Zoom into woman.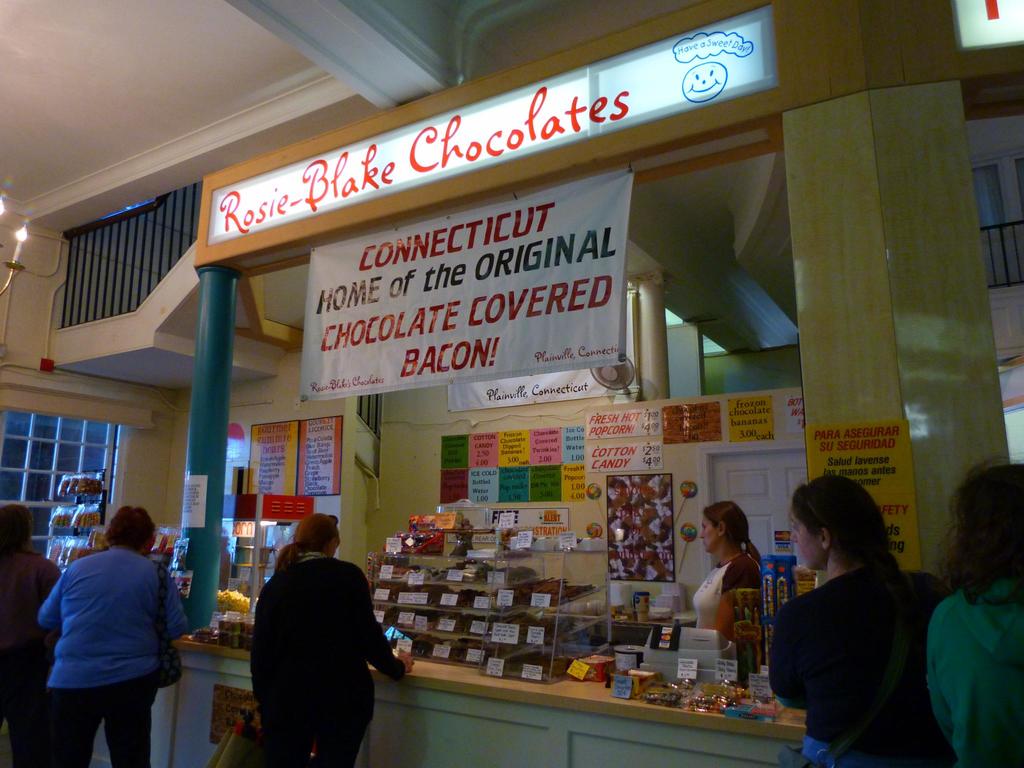
Zoom target: {"x1": 927, "y1": 452, "x2": 1023, "y2": 767}.
